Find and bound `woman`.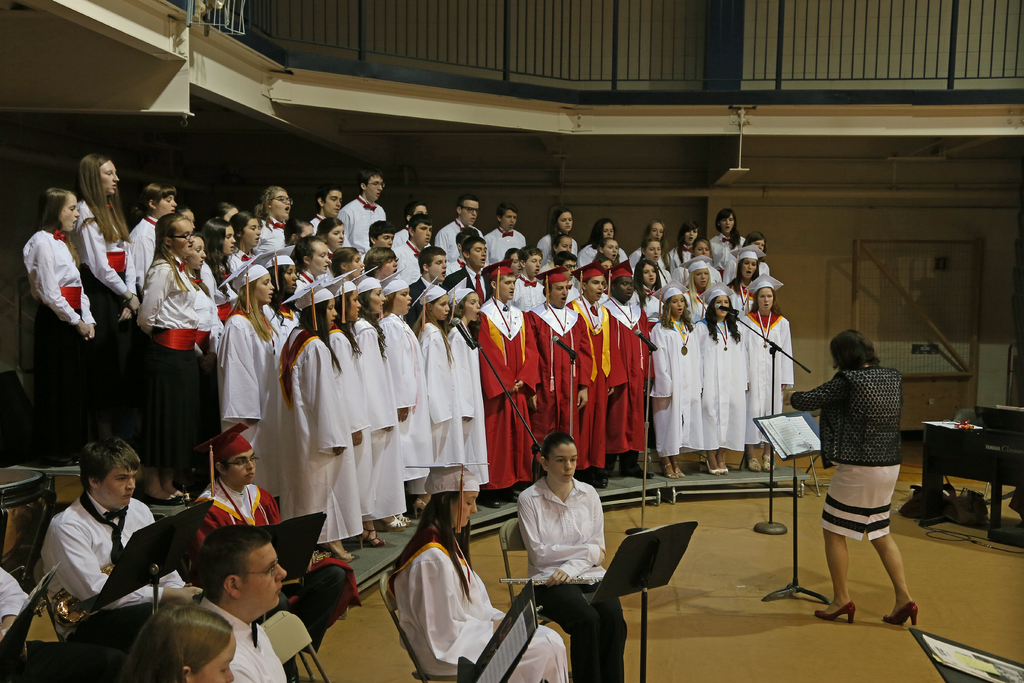
Bound: 380:453:568:682.
